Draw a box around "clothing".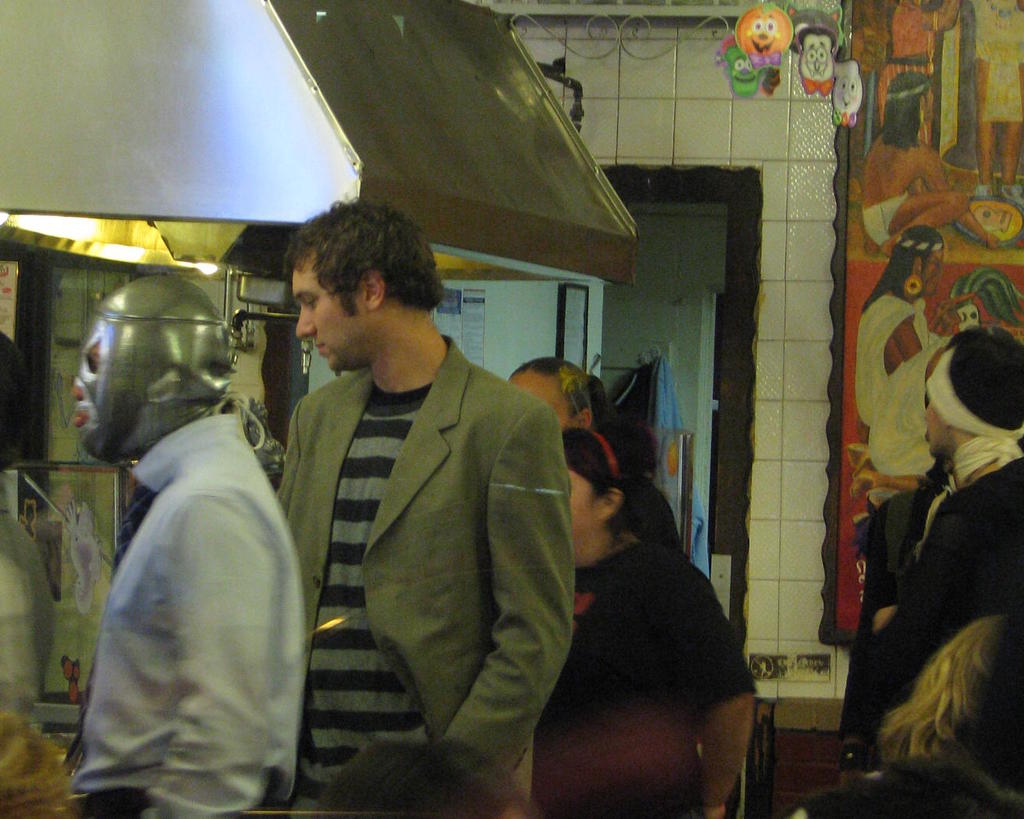
bbox(248, 287, 583, 814).
